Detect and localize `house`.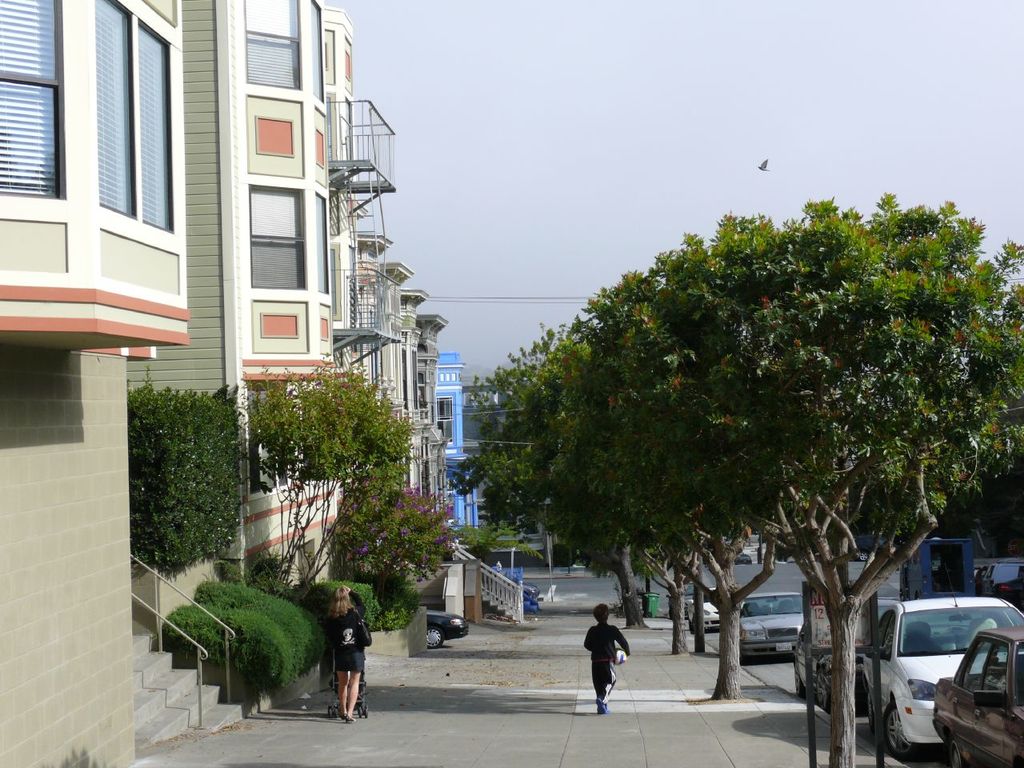
Localized at select_region(0, 0, 193, 767).
